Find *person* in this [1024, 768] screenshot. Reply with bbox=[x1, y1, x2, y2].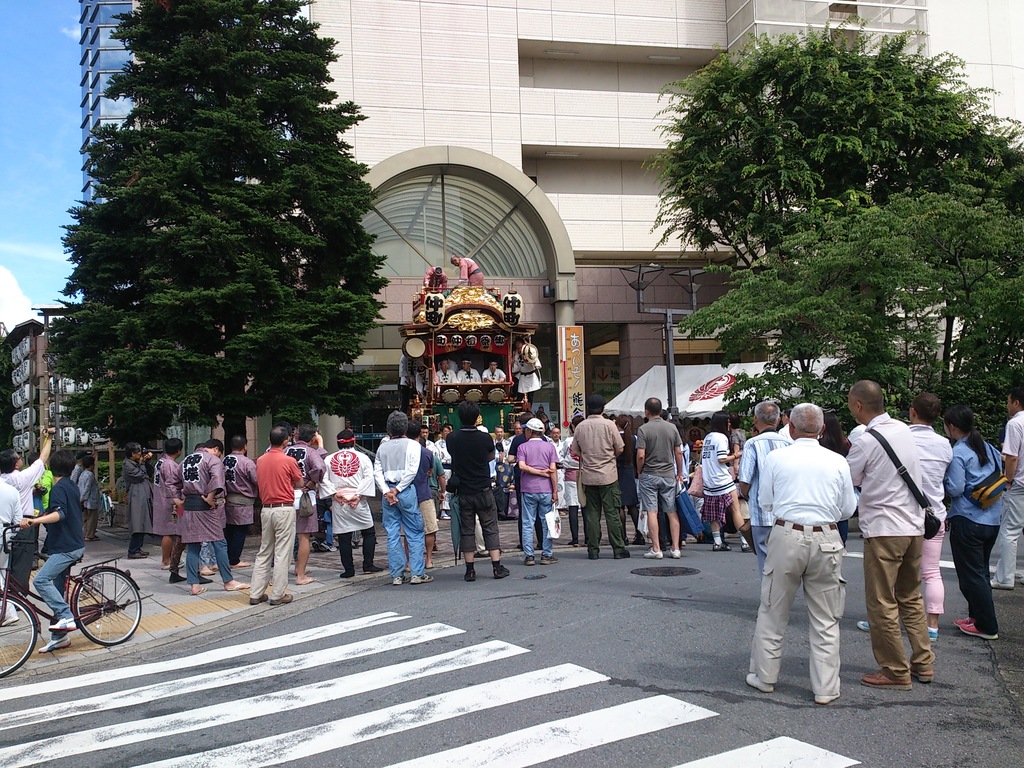
bbox=[481, 359, 507, 383].
